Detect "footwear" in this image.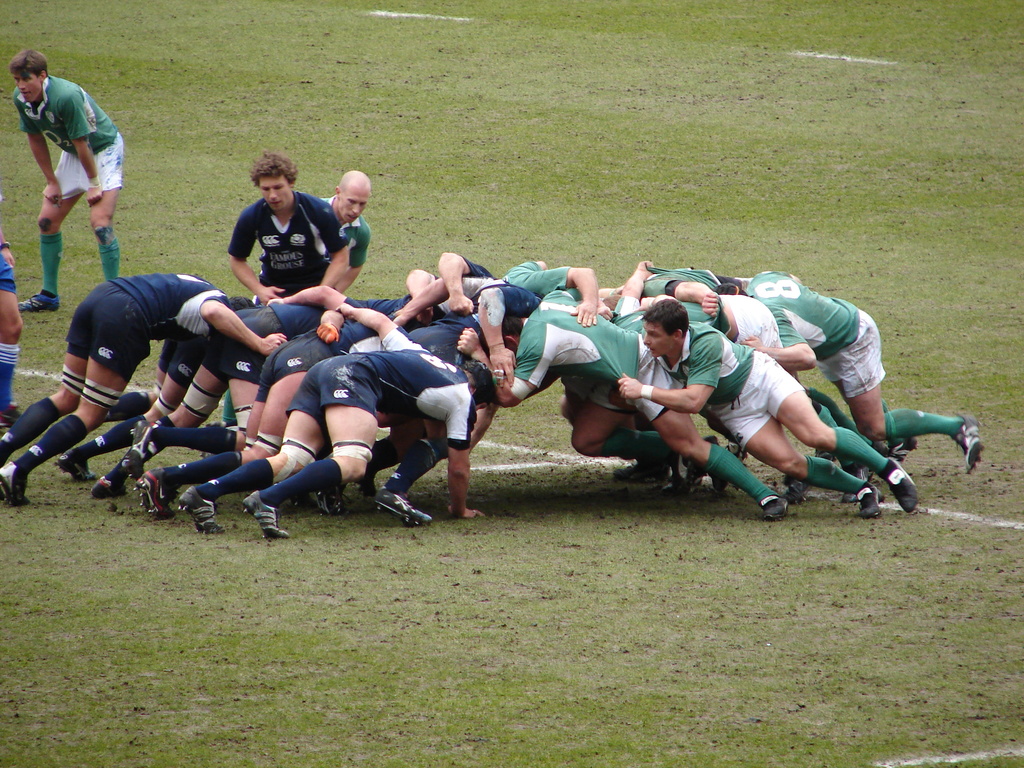
Detection: [759,491,785,522].
